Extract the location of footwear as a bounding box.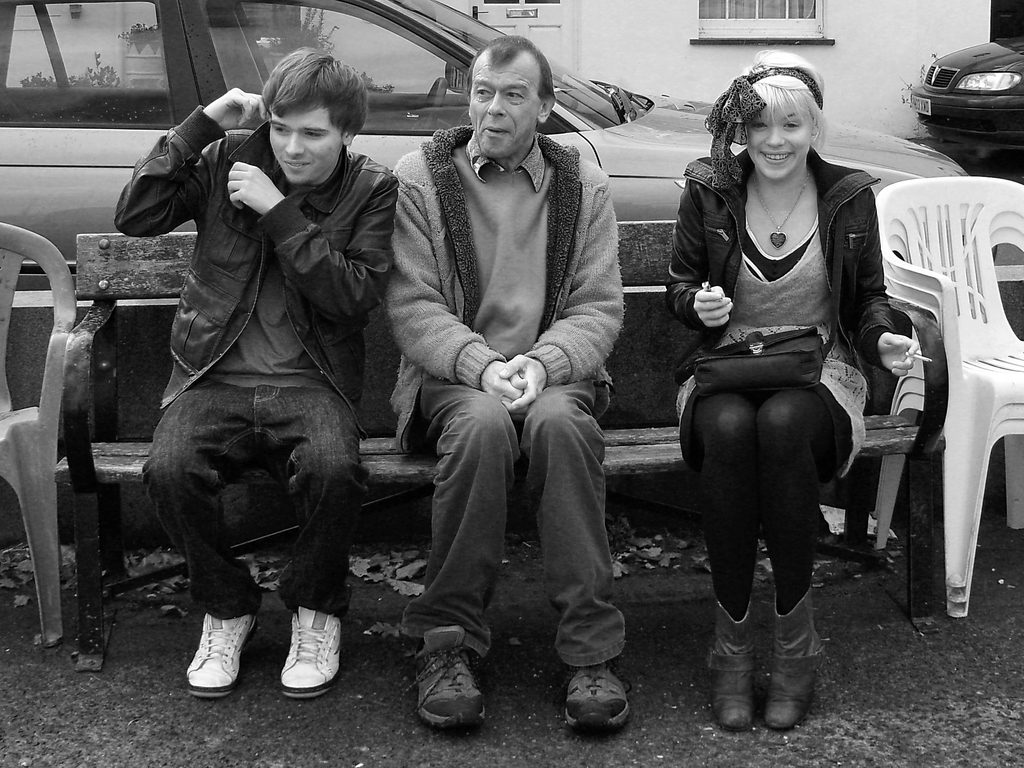
crop(711, 601, 749, 728).
